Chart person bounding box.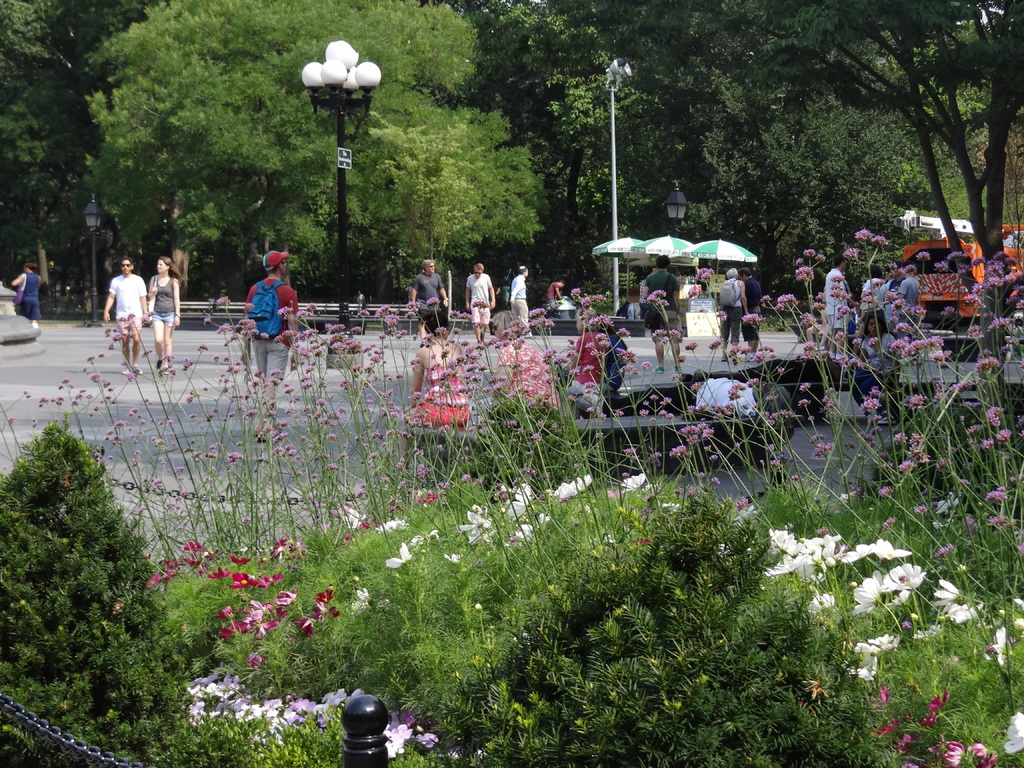
Charted: pyautogui.locateOnScreen(246, 249, 298, 440).
